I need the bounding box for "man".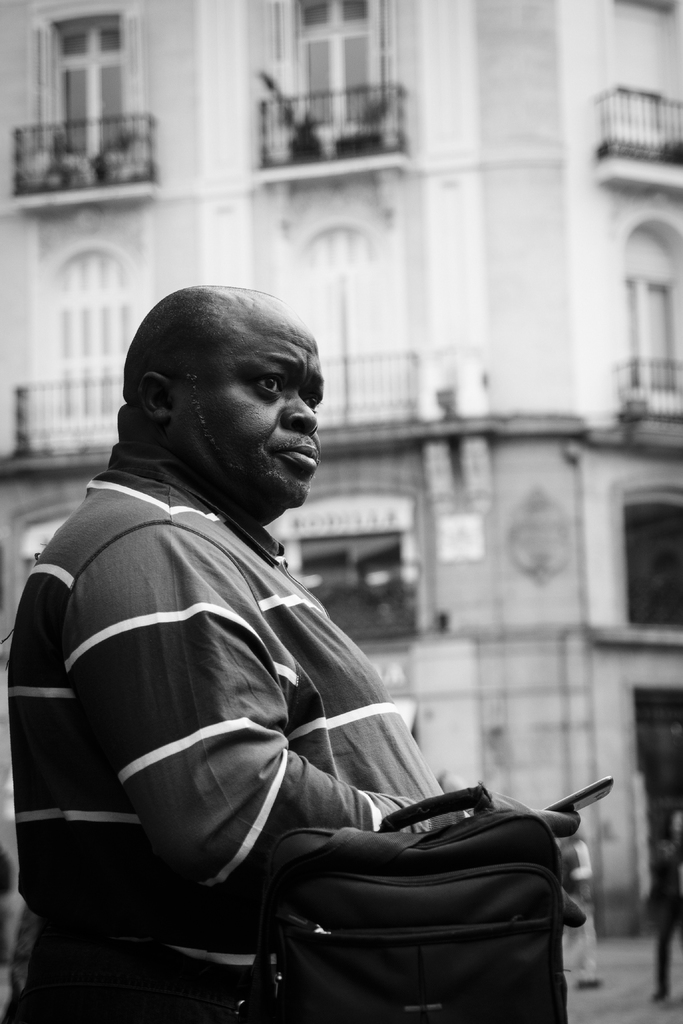
Here it is: locate(11, 278, 558, 1015).
